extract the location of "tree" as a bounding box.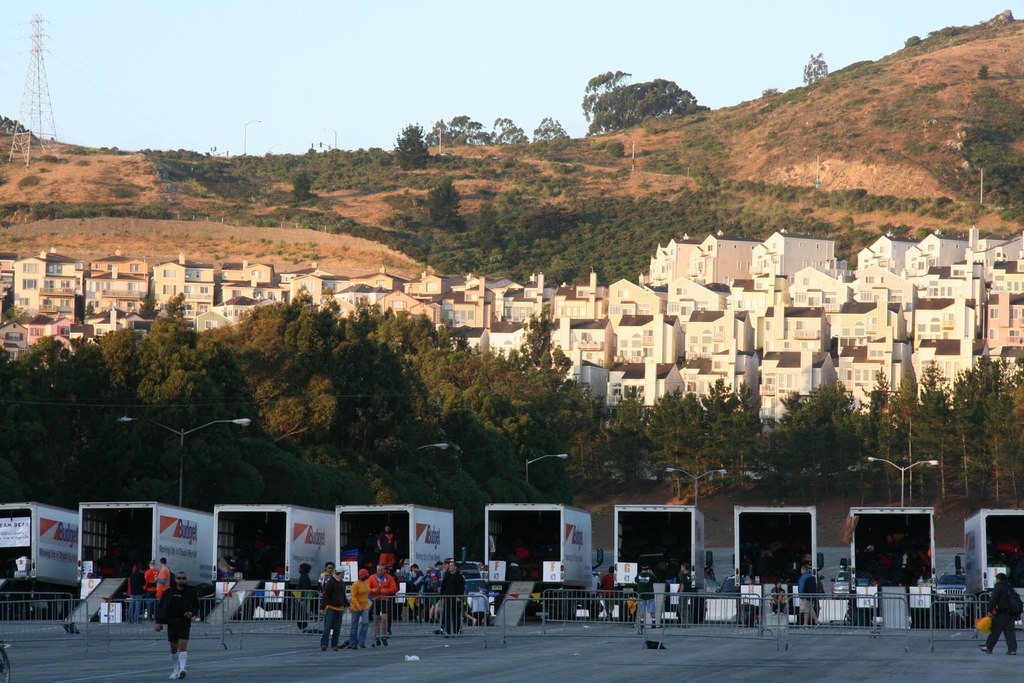
left=450, top=110, right=474, bottom=130.
